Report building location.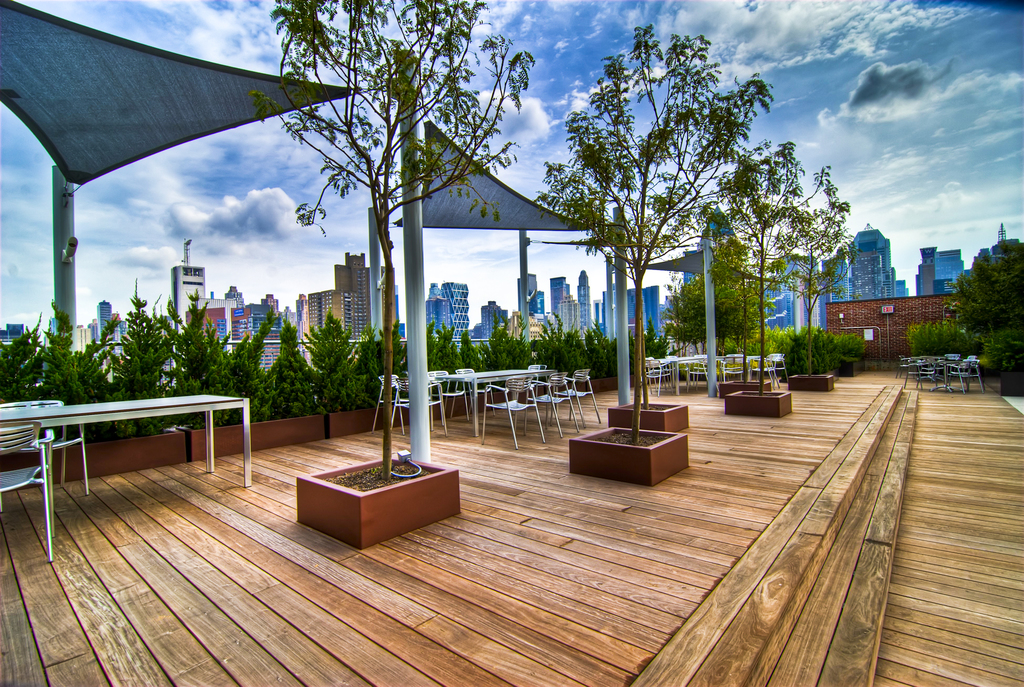
Report: x1=482 y1=299 x2=508 y2=346.
